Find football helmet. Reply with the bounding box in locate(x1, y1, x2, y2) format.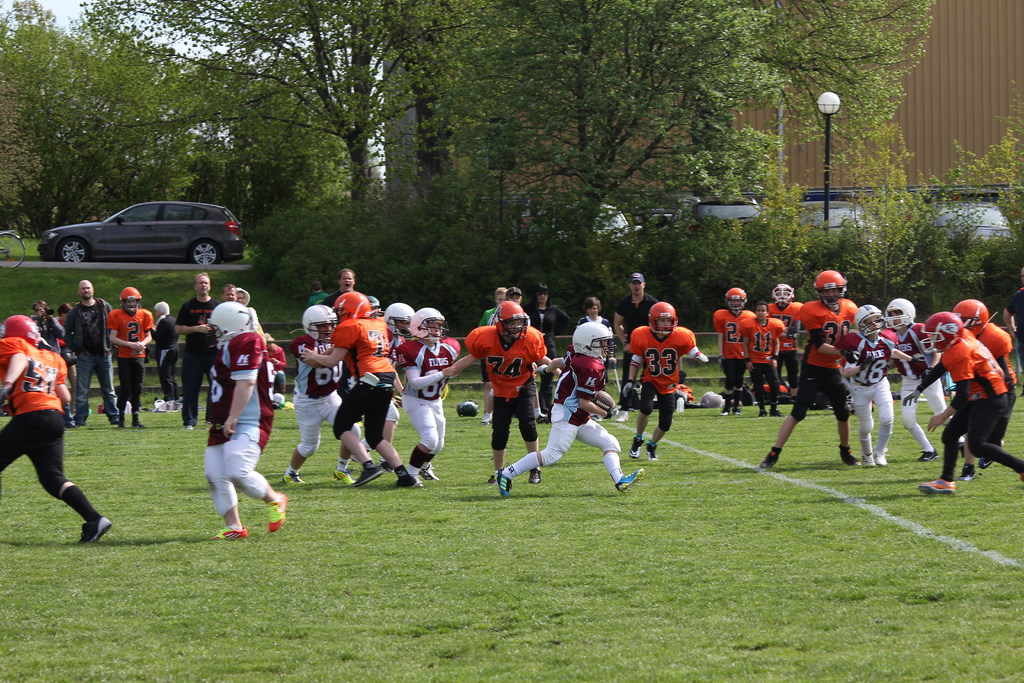
locate(857, 300, 895, 342).
